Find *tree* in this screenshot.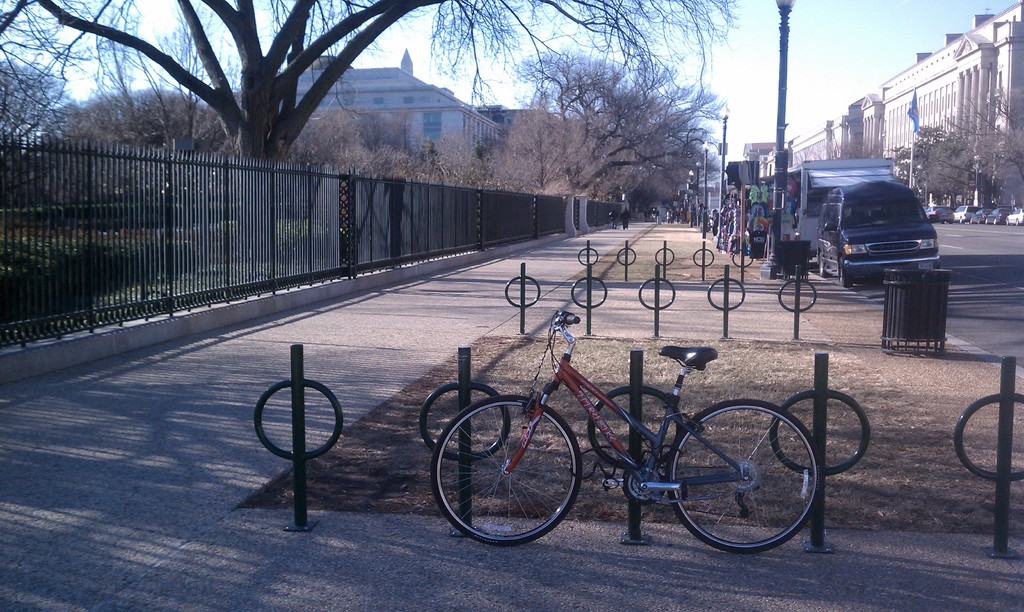
The bounding box for *tree* is [52, 90, 204, 208].
